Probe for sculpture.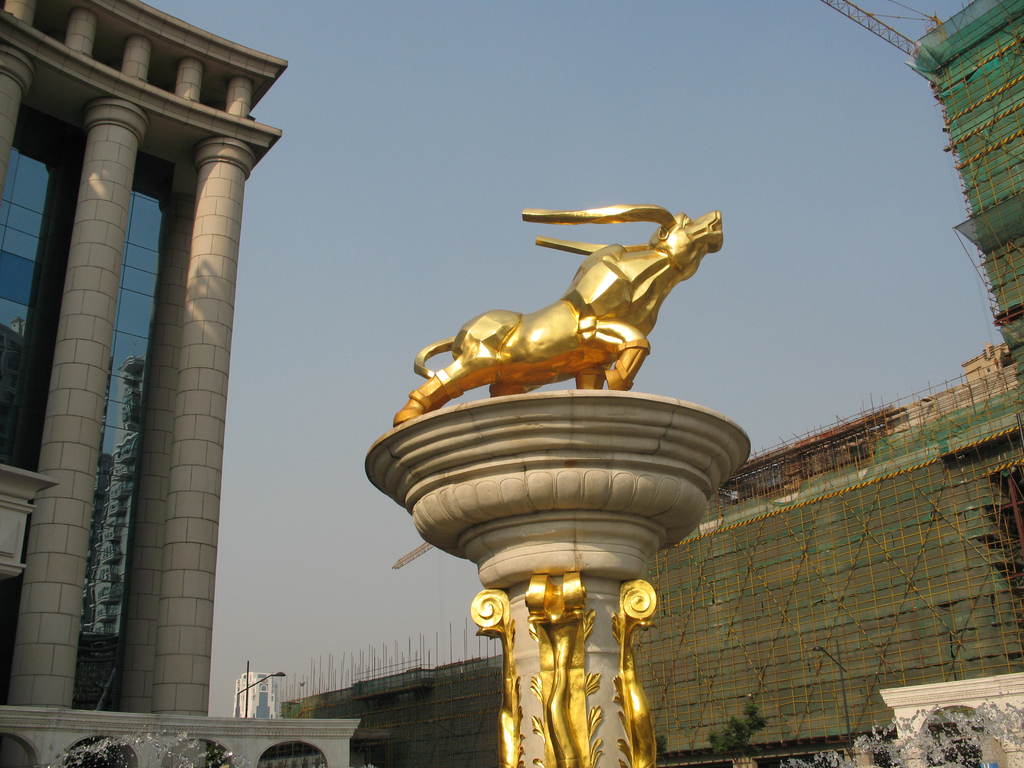
Probe result: pyautogui.locateOnScreen(410, 174, 739, 440).
